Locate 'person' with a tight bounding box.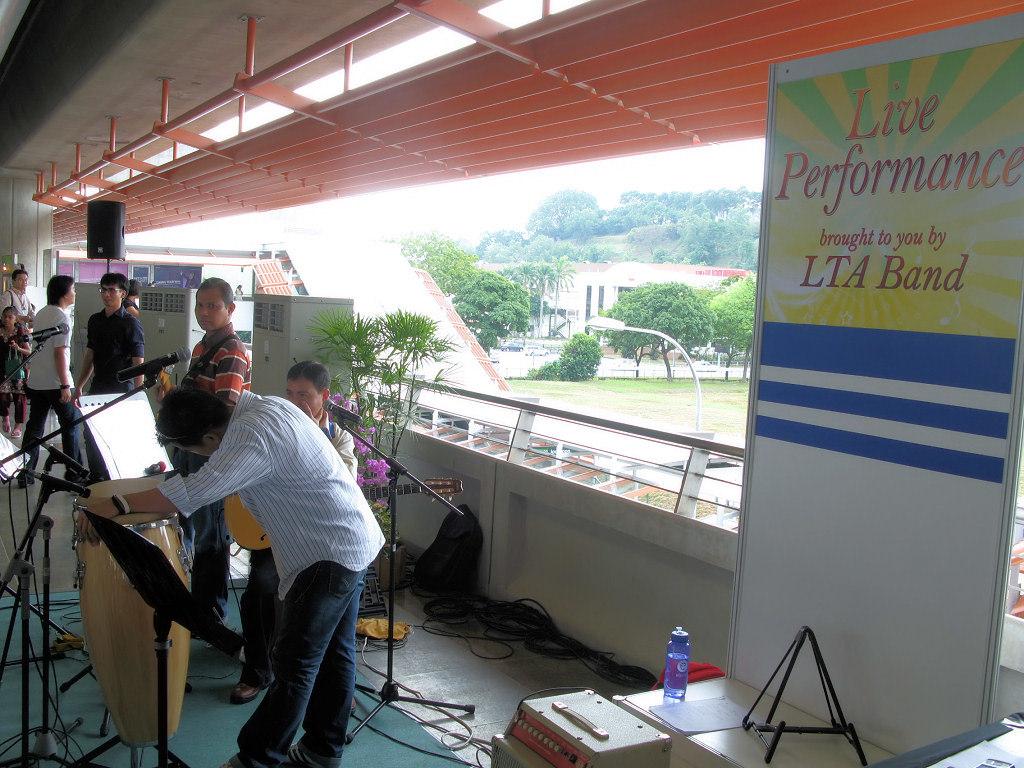
{"x1": 80, "y1": 385, "x2": 394, "y2": 767}.
